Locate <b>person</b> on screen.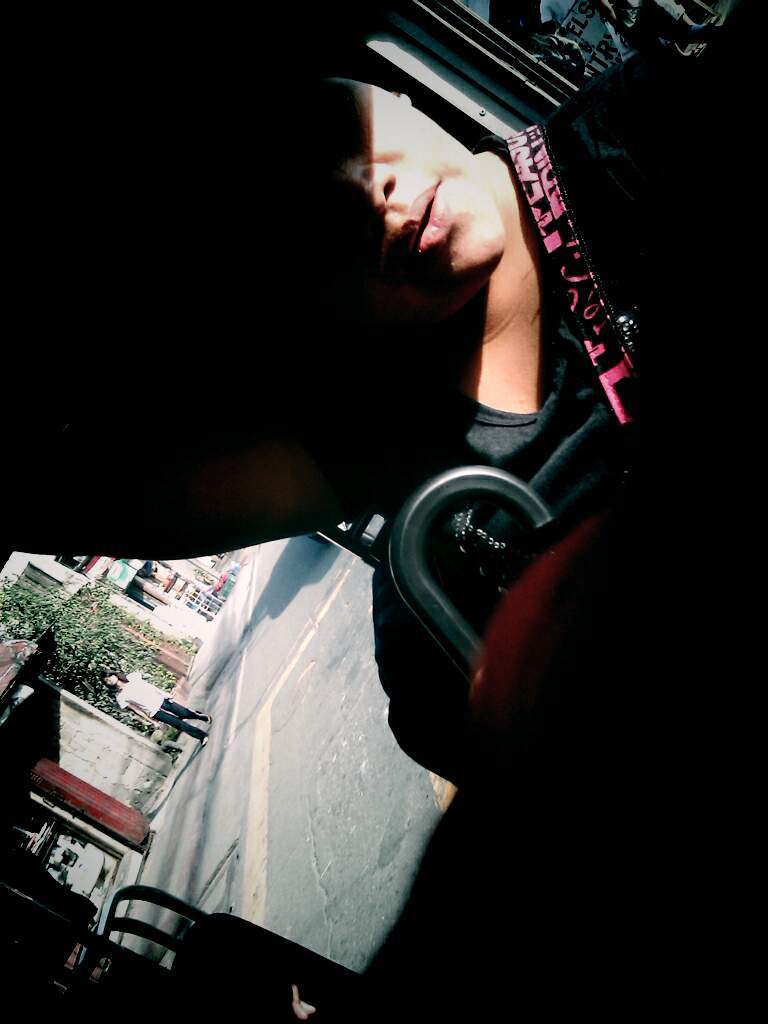
On screen at 239/40/766/859.
